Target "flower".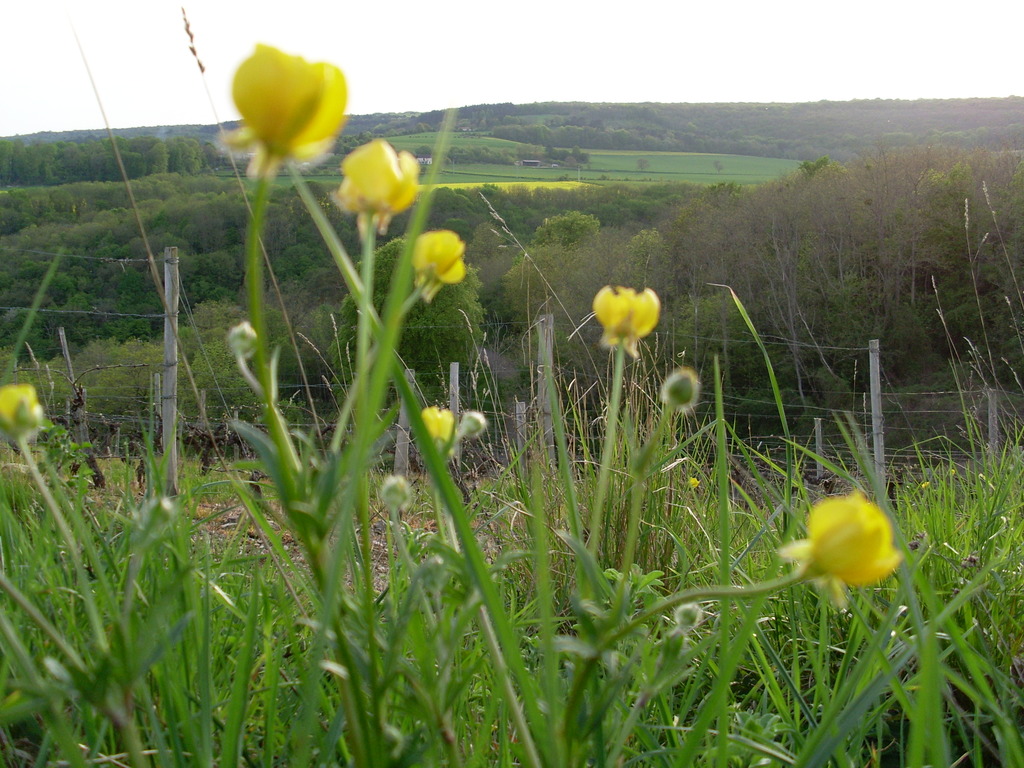
Target region: <box>380,477,412,511</box>.
